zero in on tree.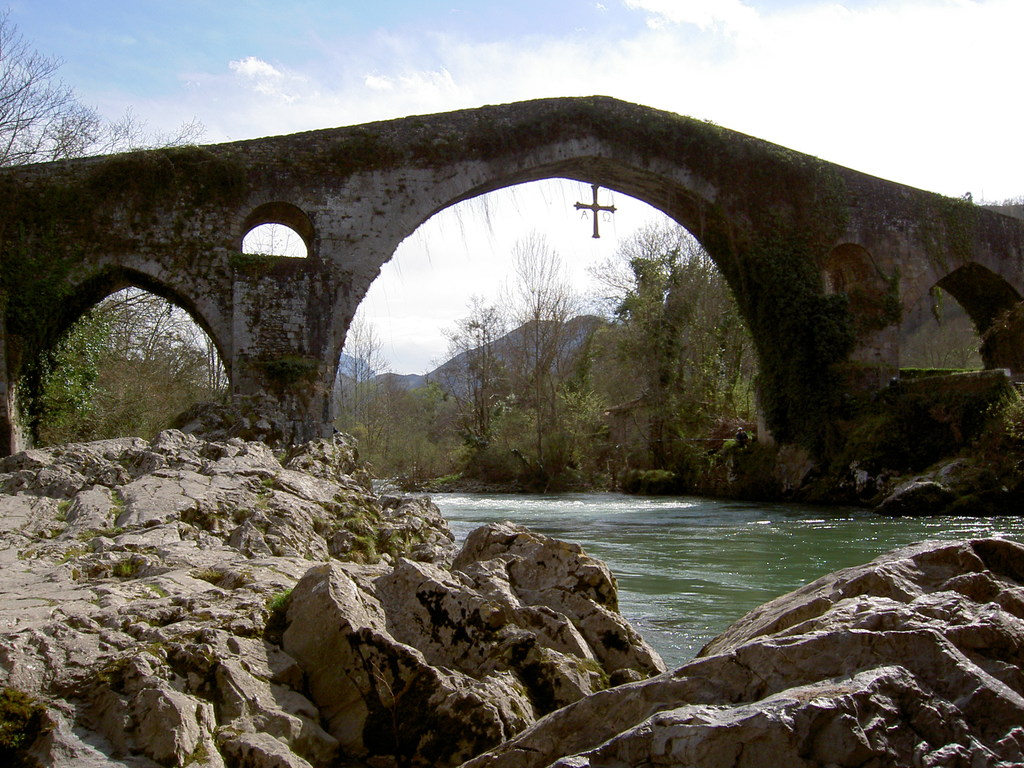
Zeroed in: (x1=483, y1=230, x2=593, y2=500).
